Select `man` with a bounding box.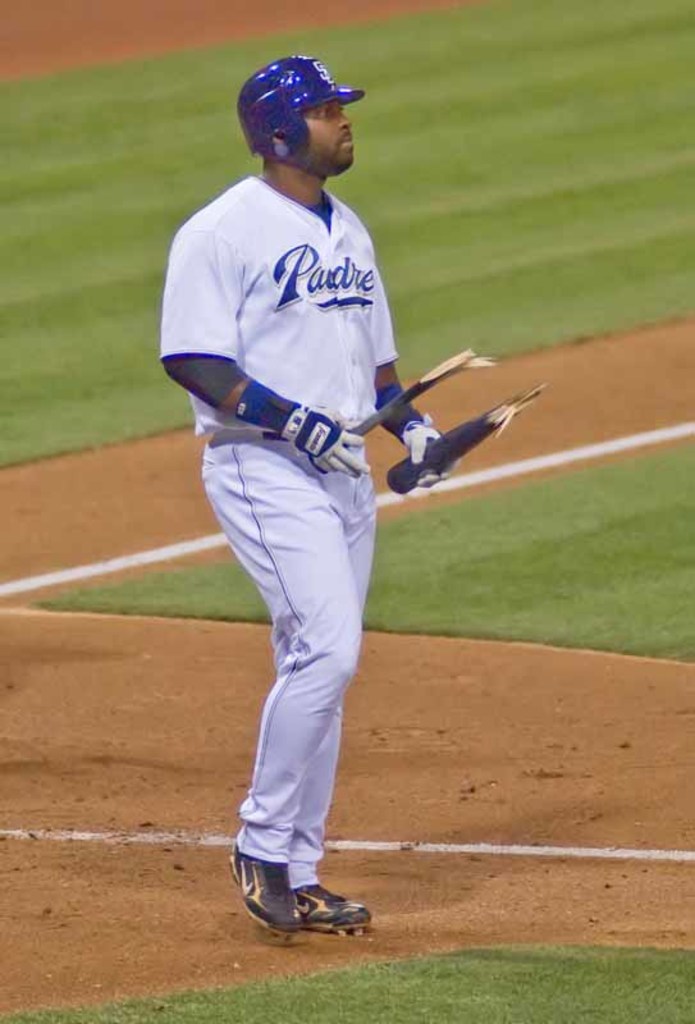
locate(160, 52, 463, 934).
